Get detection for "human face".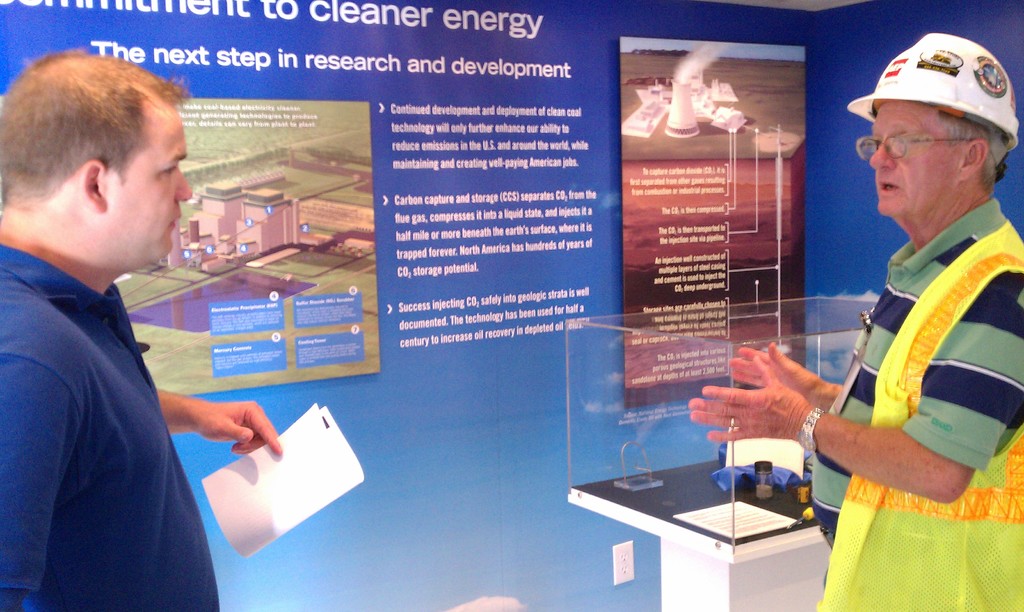
Detection: select_region(867, 102, 963, 216).
